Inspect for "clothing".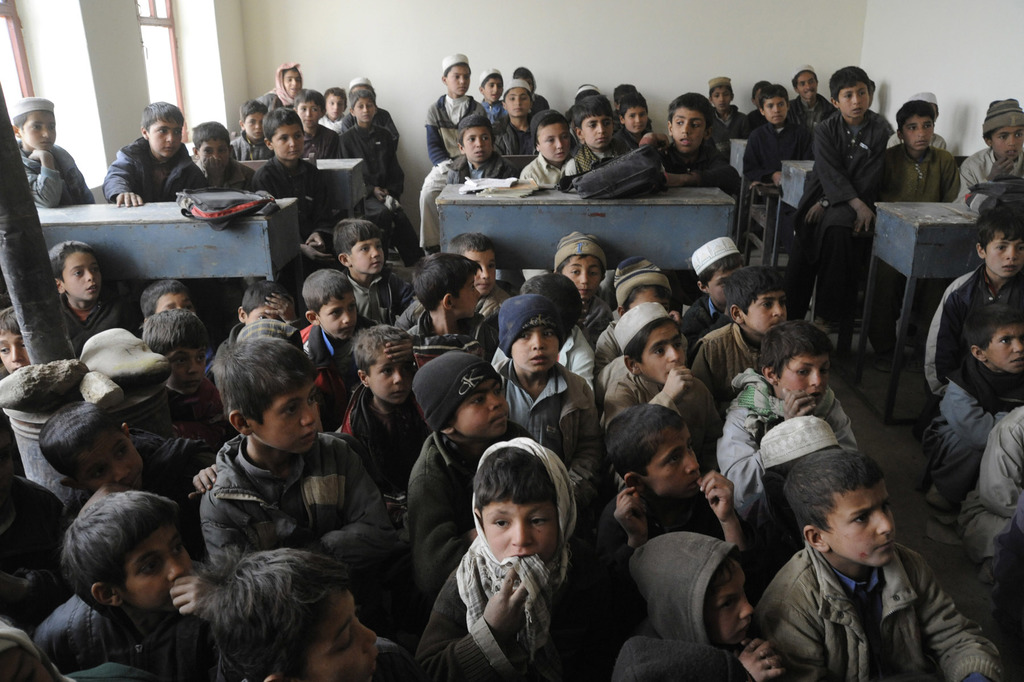
Inspection: l=196, t=152, r=250, b=188.
